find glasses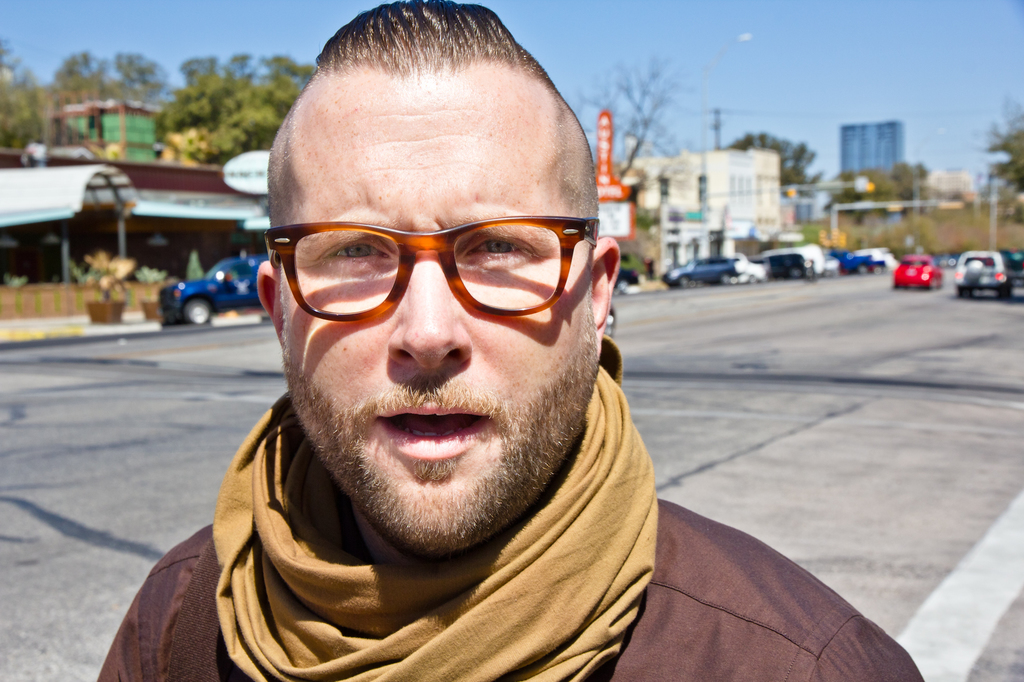
bbox(262, 213, 602, 325)
